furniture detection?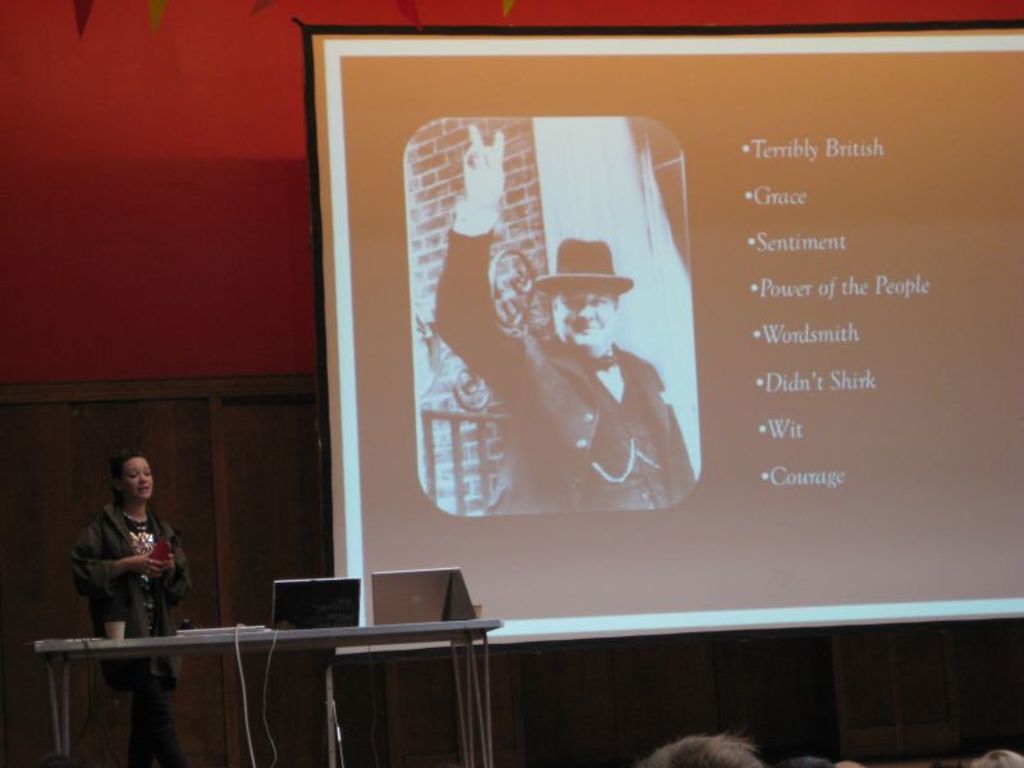
{"x1": 0, "y1": 372, "x2": 1023, "y2": 767}
